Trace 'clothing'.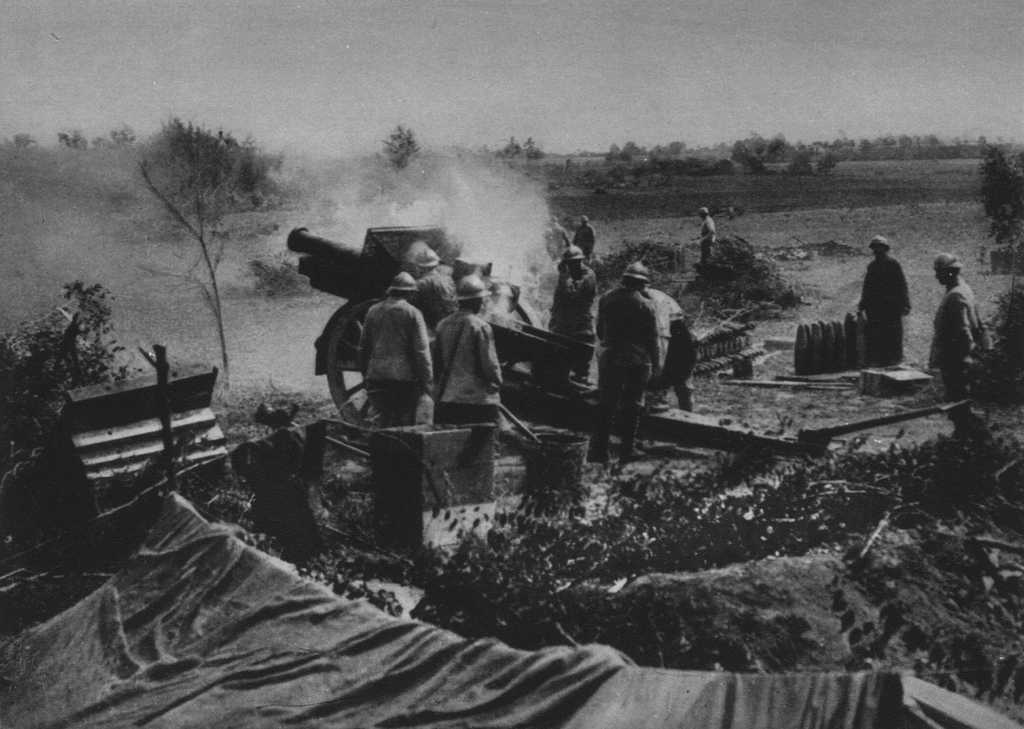
Traced to select_region(366, 292, 431, 435).
